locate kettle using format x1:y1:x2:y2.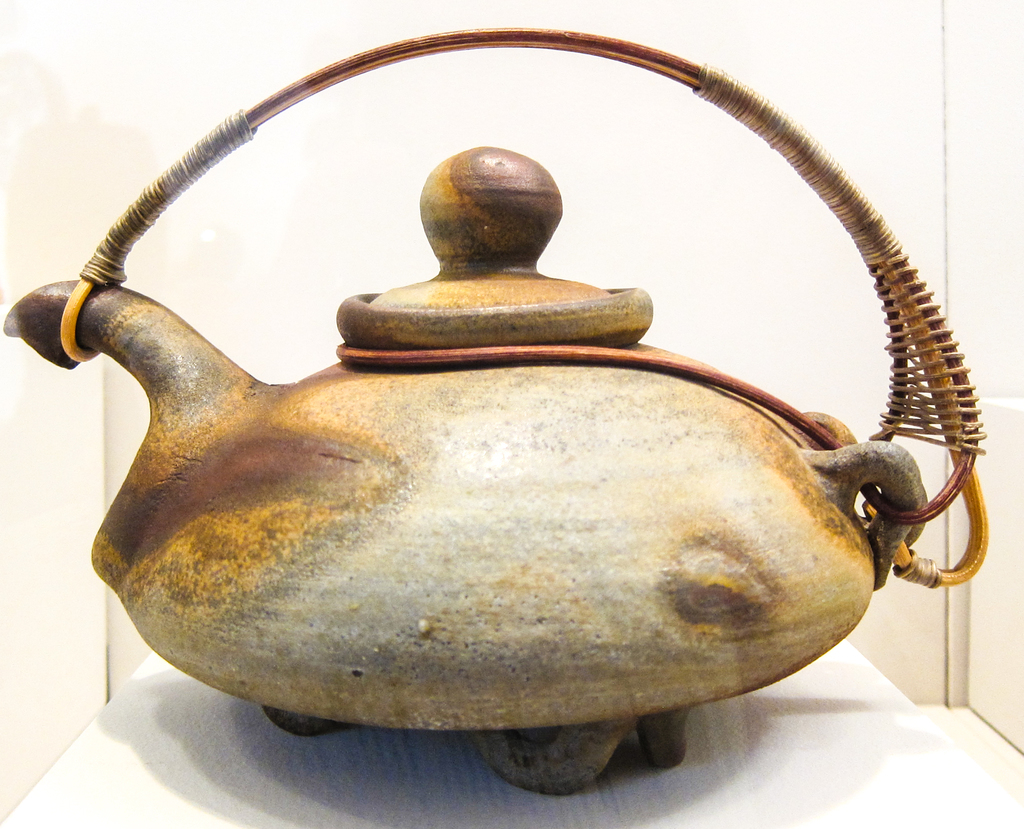
0:17:995:792.
